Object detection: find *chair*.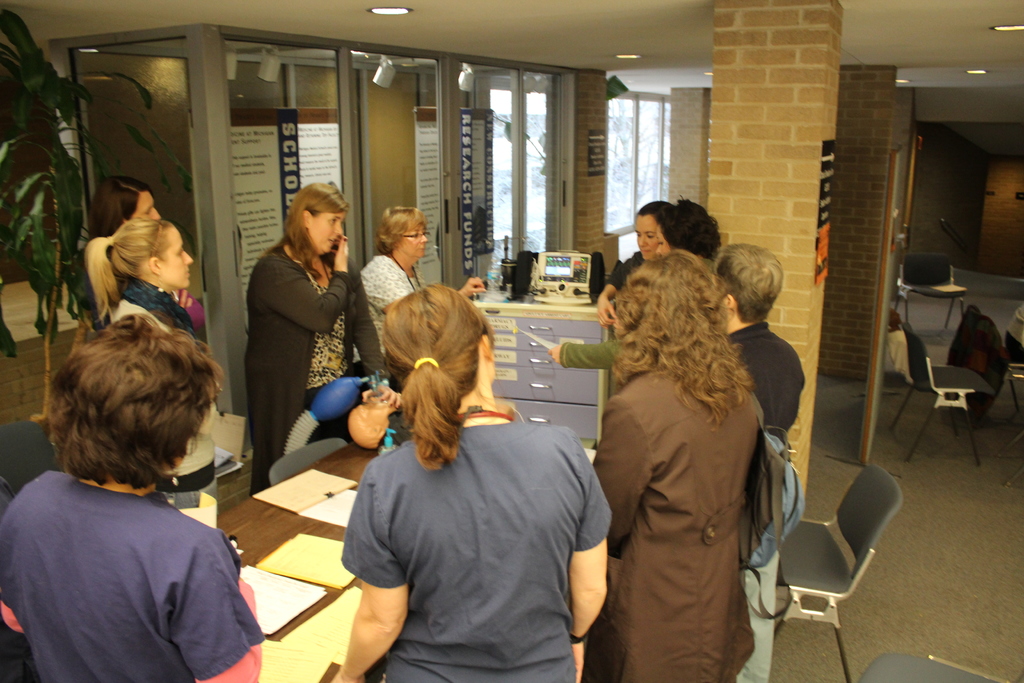
BBox(892, 255, 966, 329).
